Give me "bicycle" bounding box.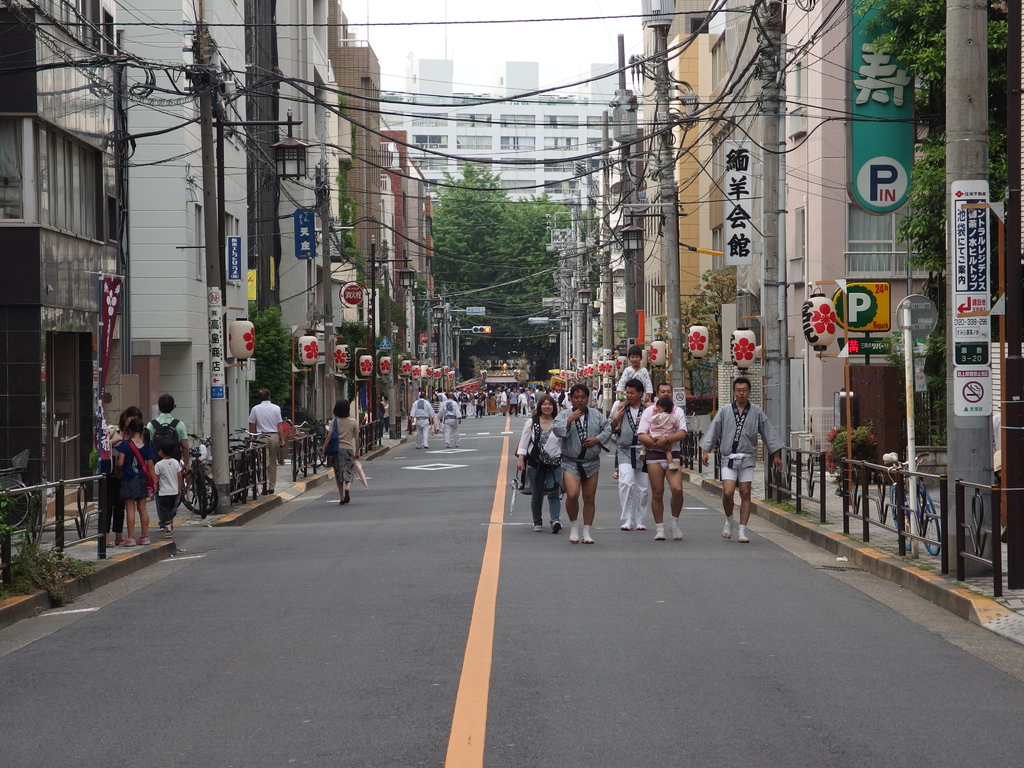
box=[1, 466, 34, 529].
